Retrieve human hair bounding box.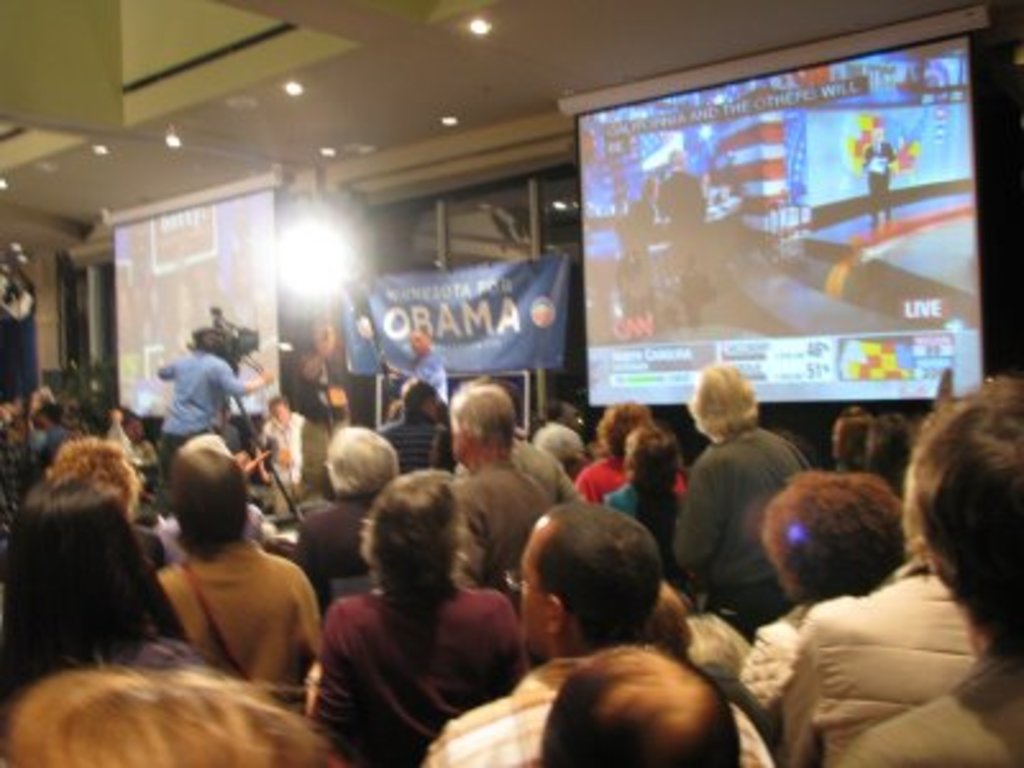
Bounding box: 532, 499, 668, 653.
